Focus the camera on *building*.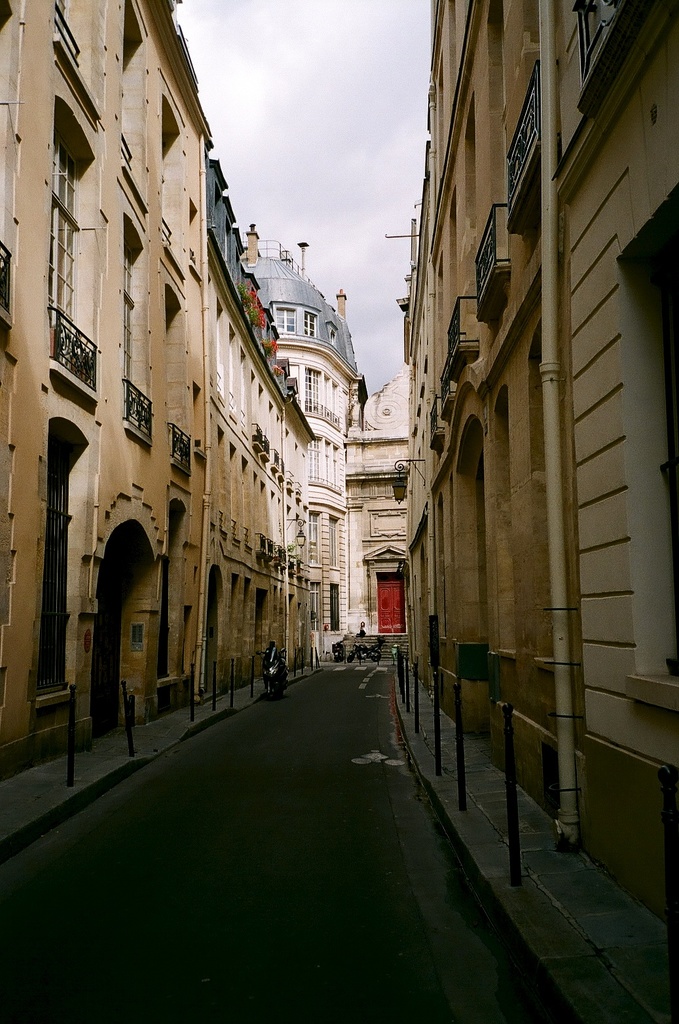
Focus region: <region>244, 241, 375, 635</region>.
